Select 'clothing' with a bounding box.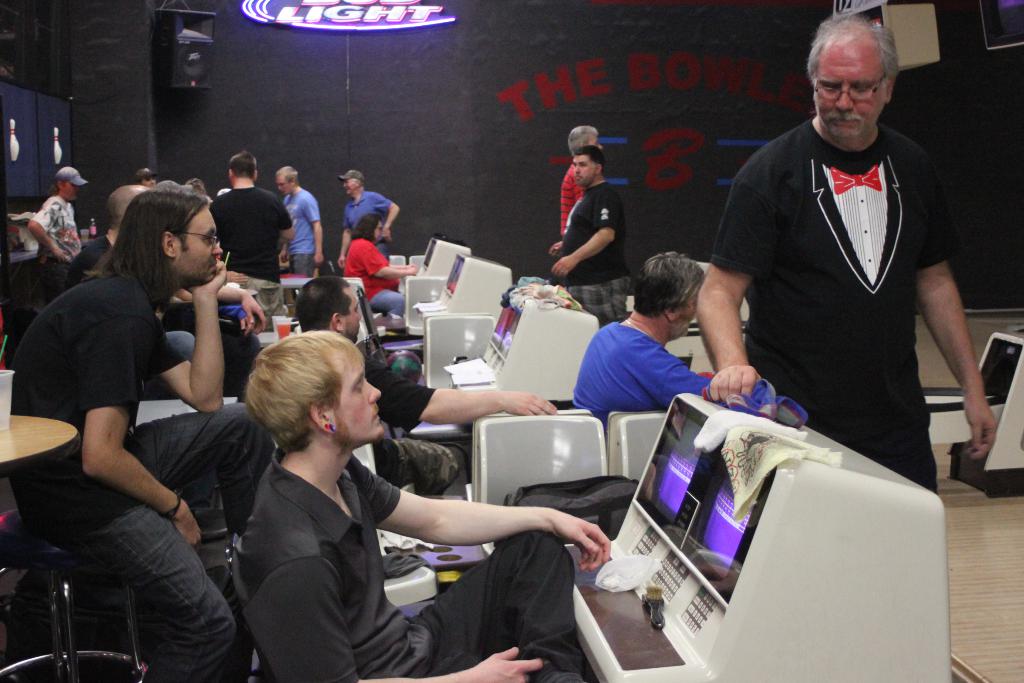
select_region(698, 70, 953, 482).
